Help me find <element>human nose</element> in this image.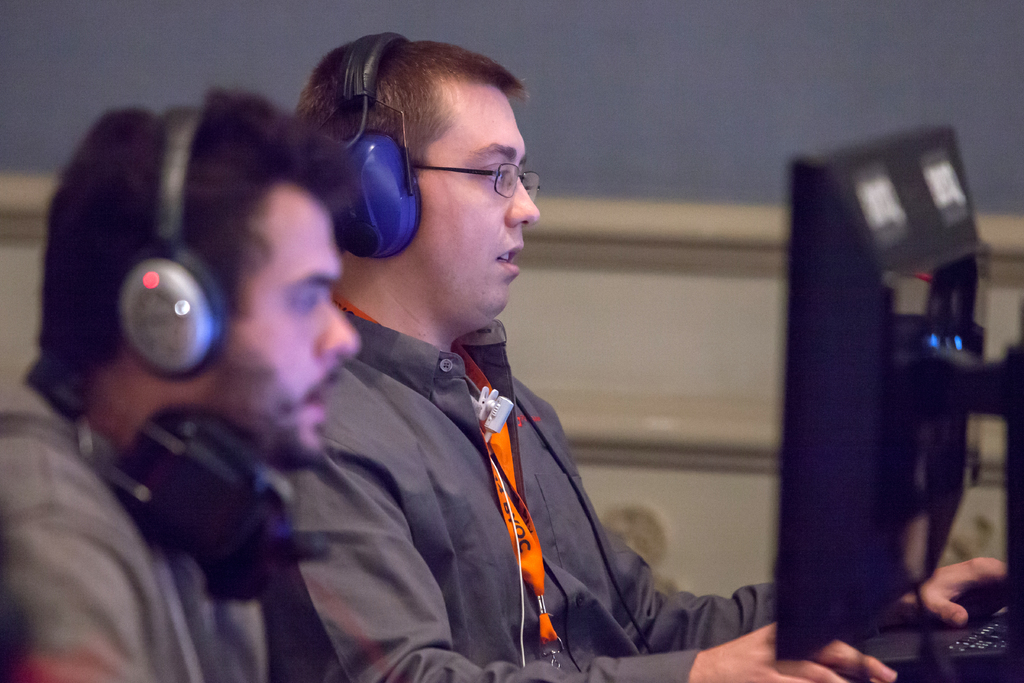
Found it: bbox(505, 170, 540, 224).
